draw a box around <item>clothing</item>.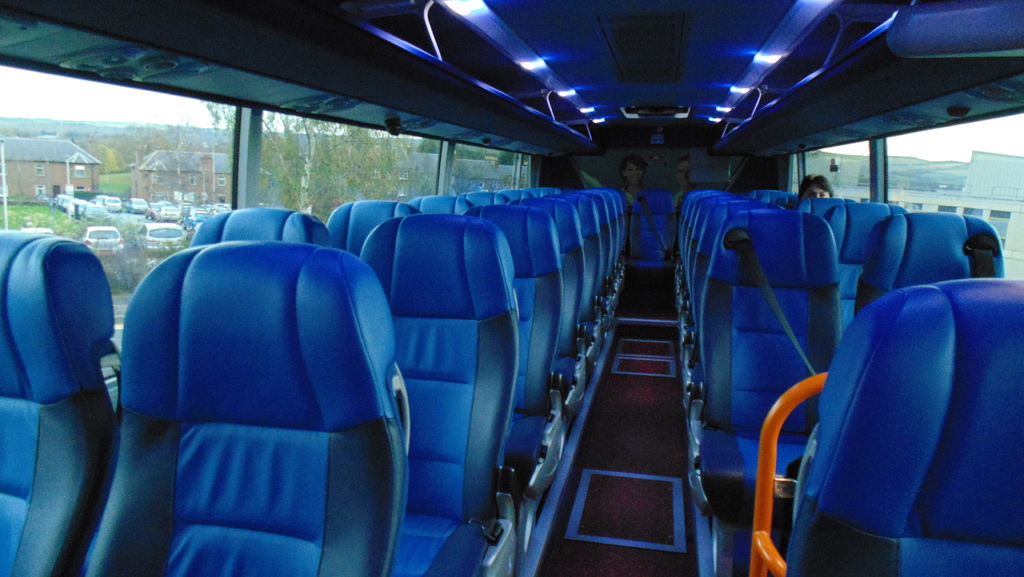
box=[620, 183, 636, 203].
